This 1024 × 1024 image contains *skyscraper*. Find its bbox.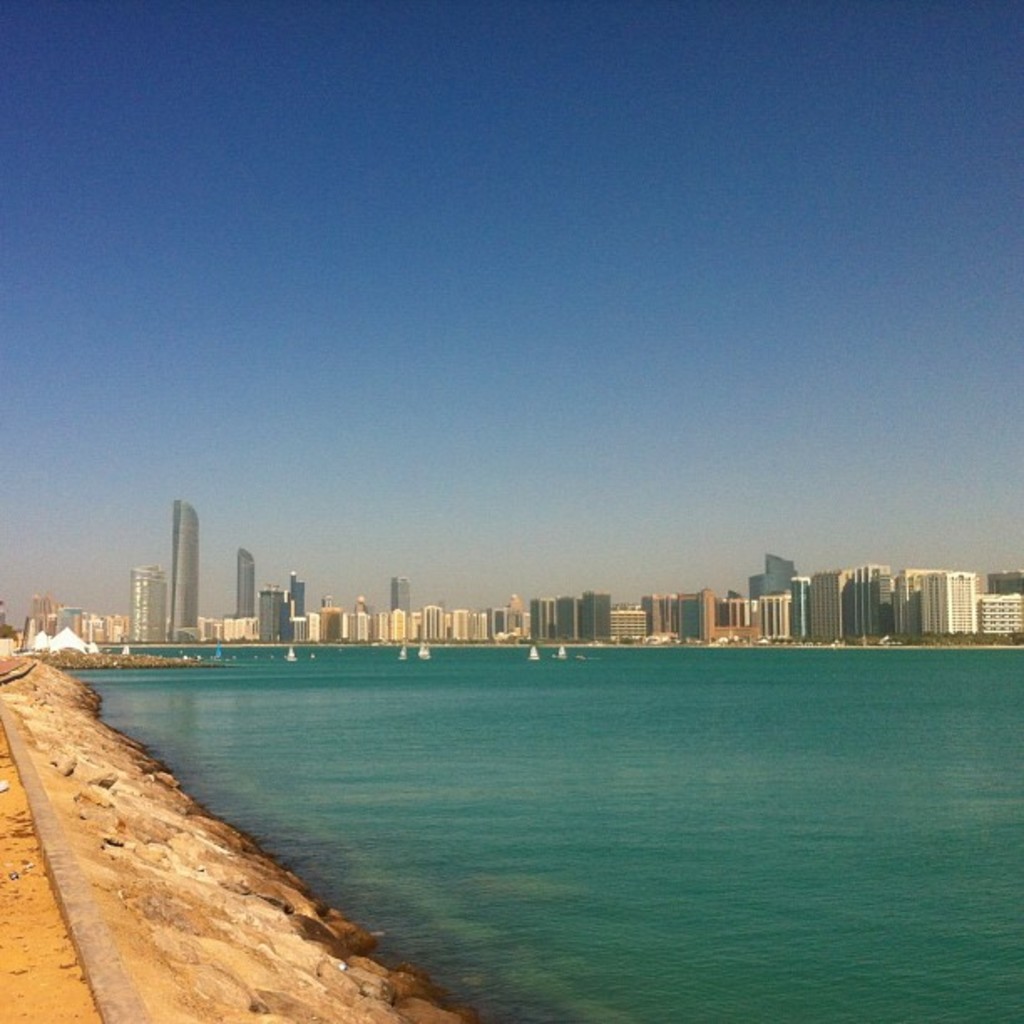
{"left": 281, "top": 571, "right": 308, "bottom": 611}.
